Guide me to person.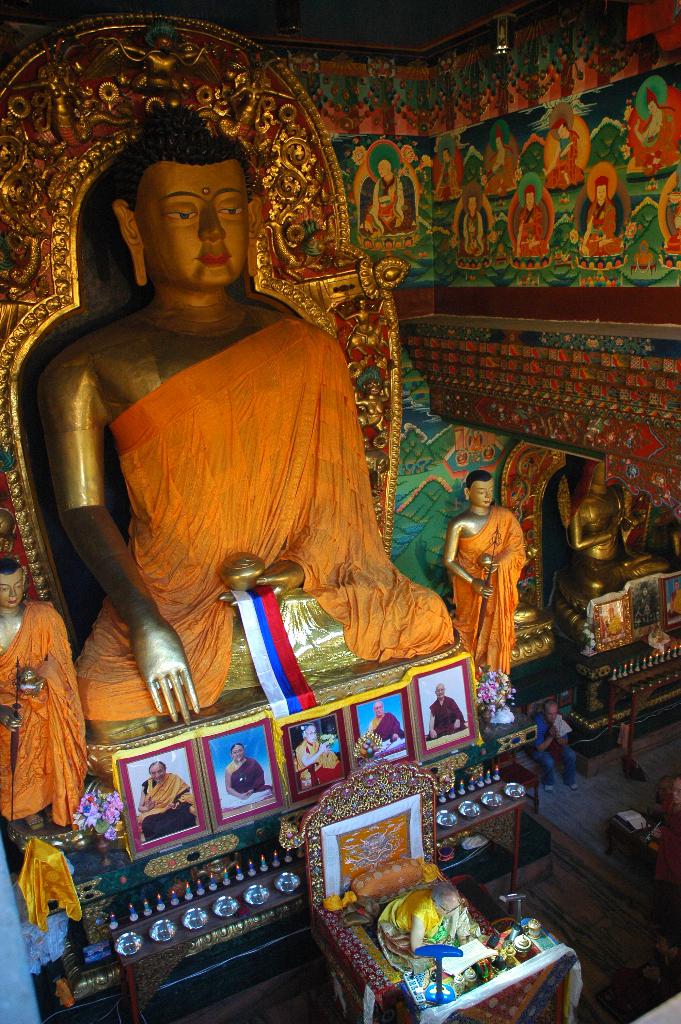
Guidance: {"left": 363, "top": 701, "right": 411, "bottom": 762}.
